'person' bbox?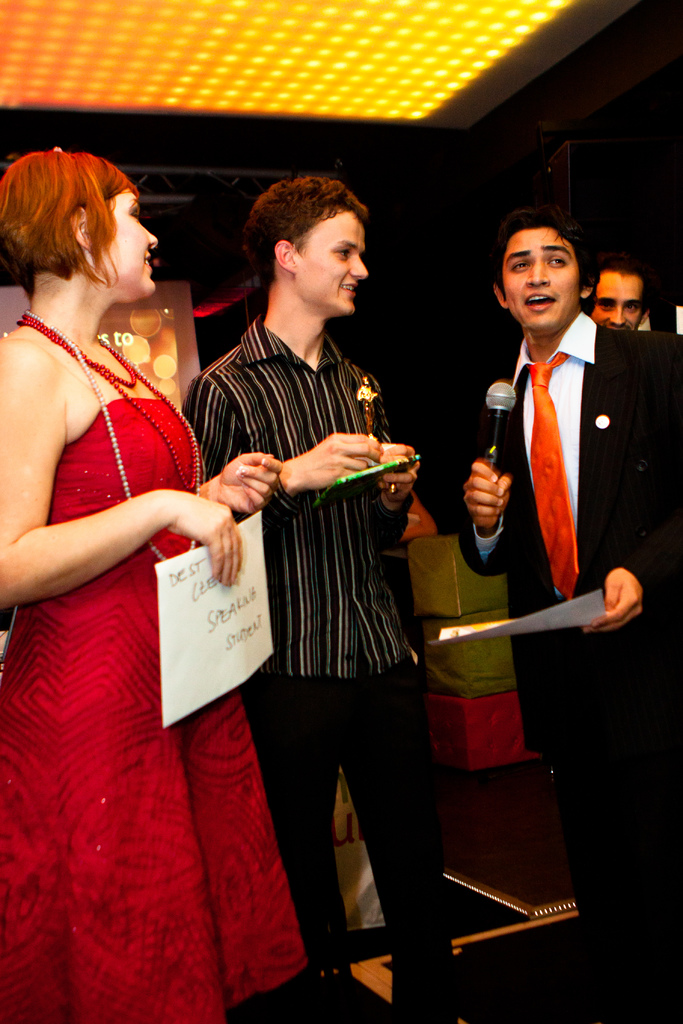
region(457, 206, 682, 1023)
